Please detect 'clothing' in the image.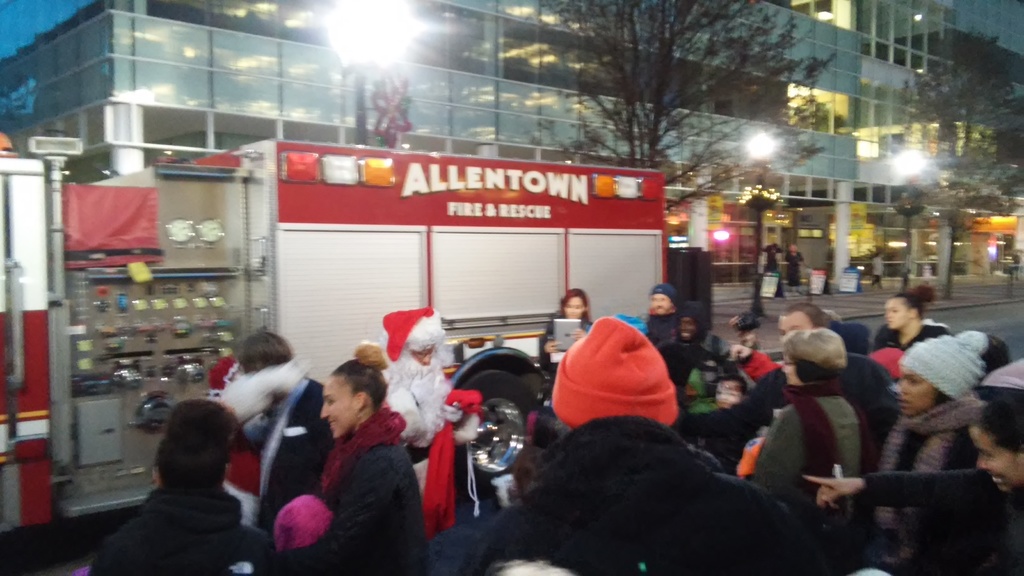
279,452,436,575.
